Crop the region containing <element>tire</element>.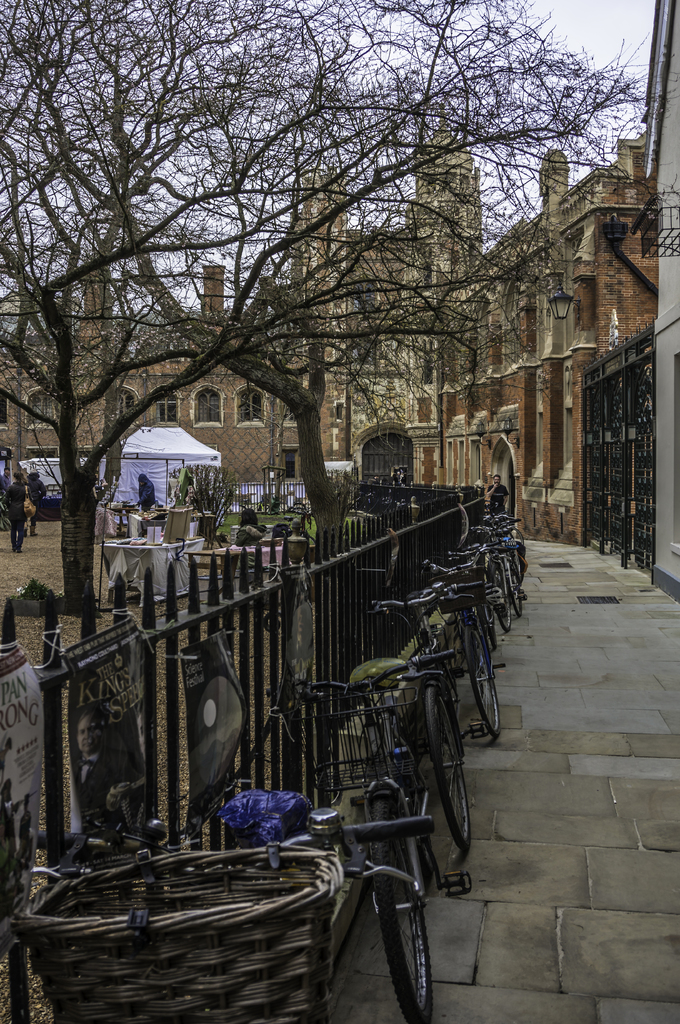
Crop region: 425,686,478,849.
